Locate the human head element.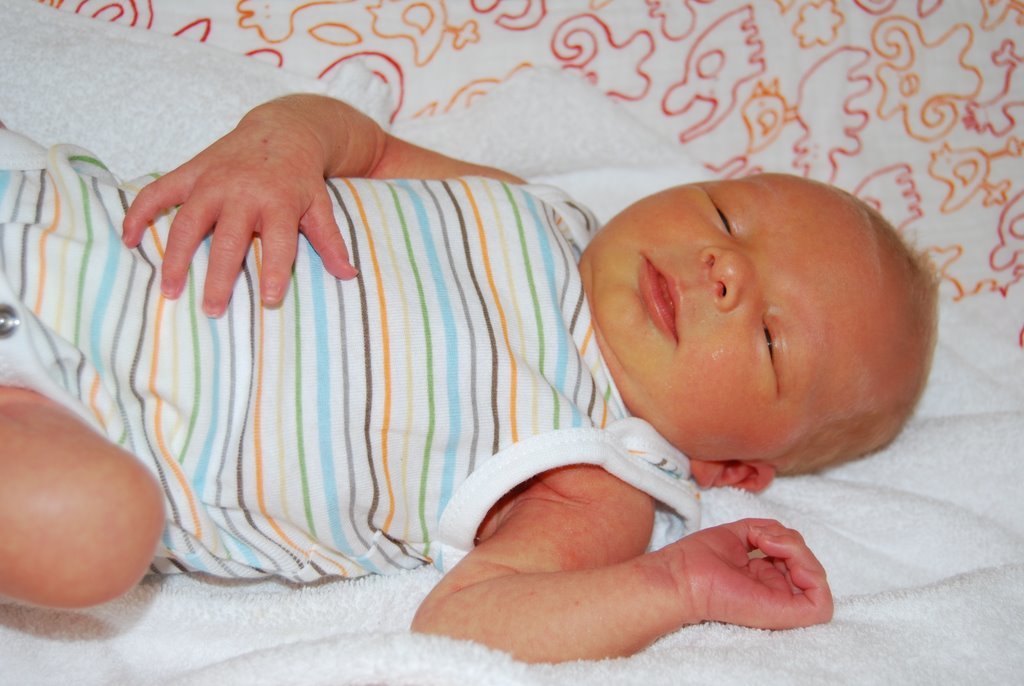
Element bbox: (600, 170, 868, 384).
